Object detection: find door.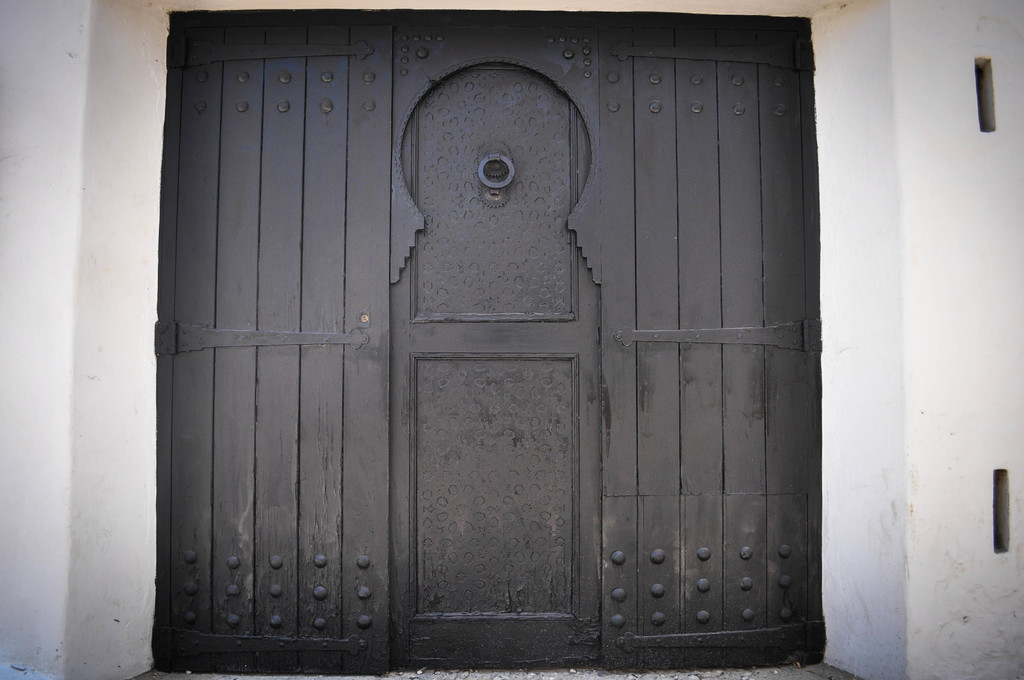
left=387, top=64, right=597, bottom=672.
